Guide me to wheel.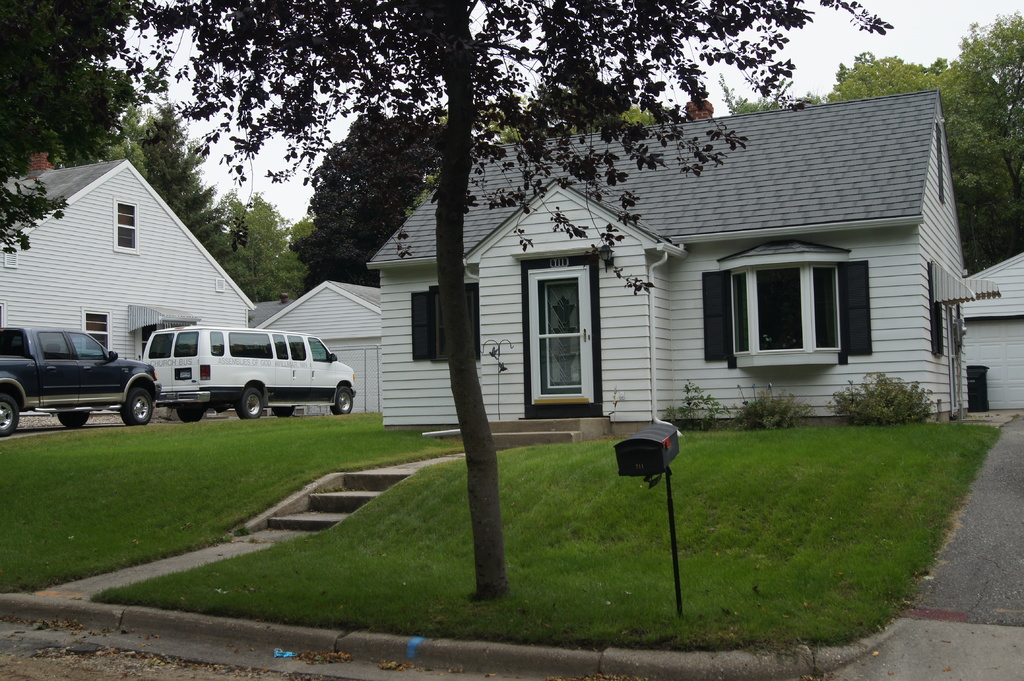
Guidance: {"left": 333, "top": 387, "right": 355, "bottom": 415}.
